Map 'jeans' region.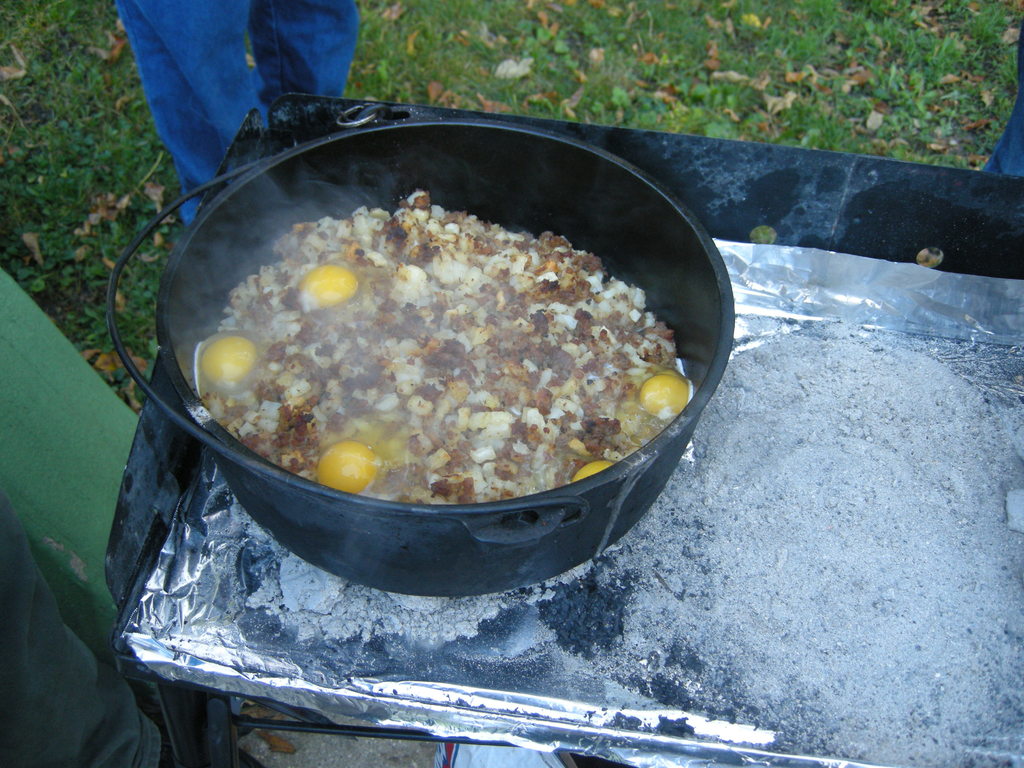
Mapped to [116,1,361,224].
